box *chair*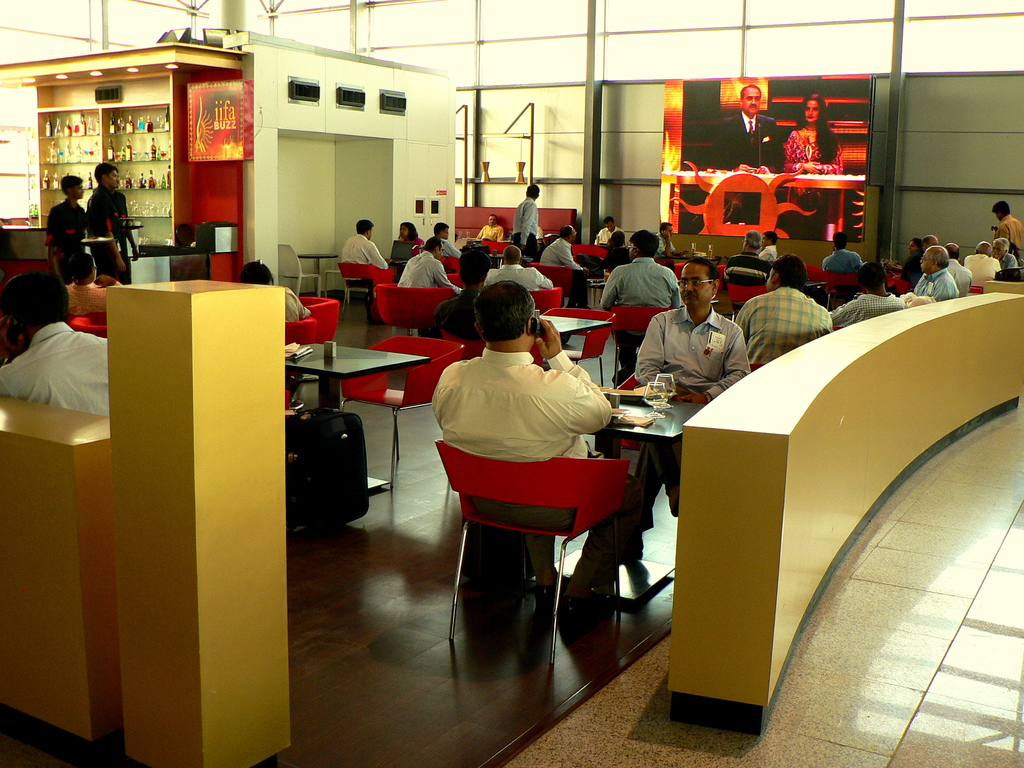
(337, 328, 465, 499)
